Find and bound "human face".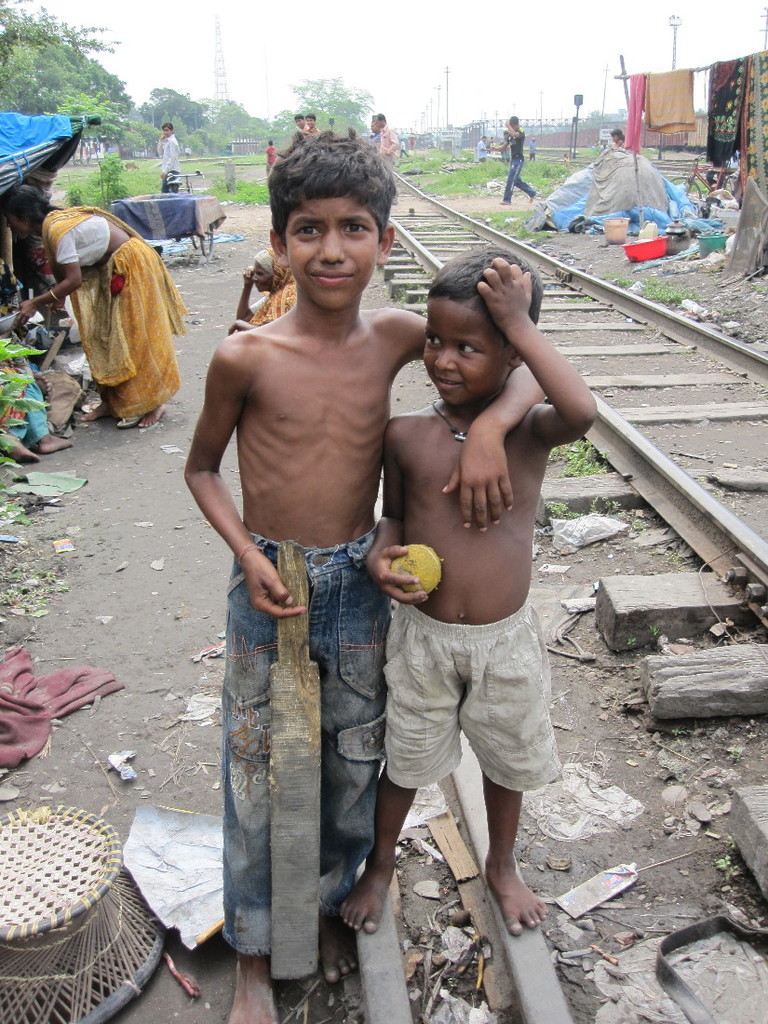
Bound: left=612, top=135, right=619, bottom=140.
